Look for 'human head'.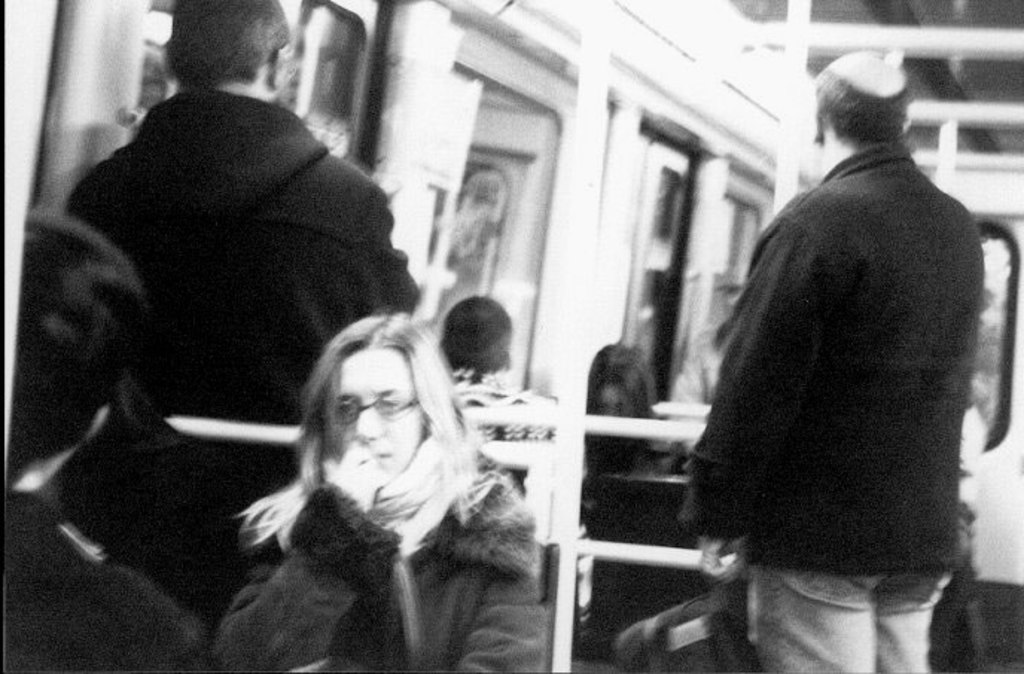
Found: {"x1": 0, "y1": 204, "x2": 143, "y2": 488}.
